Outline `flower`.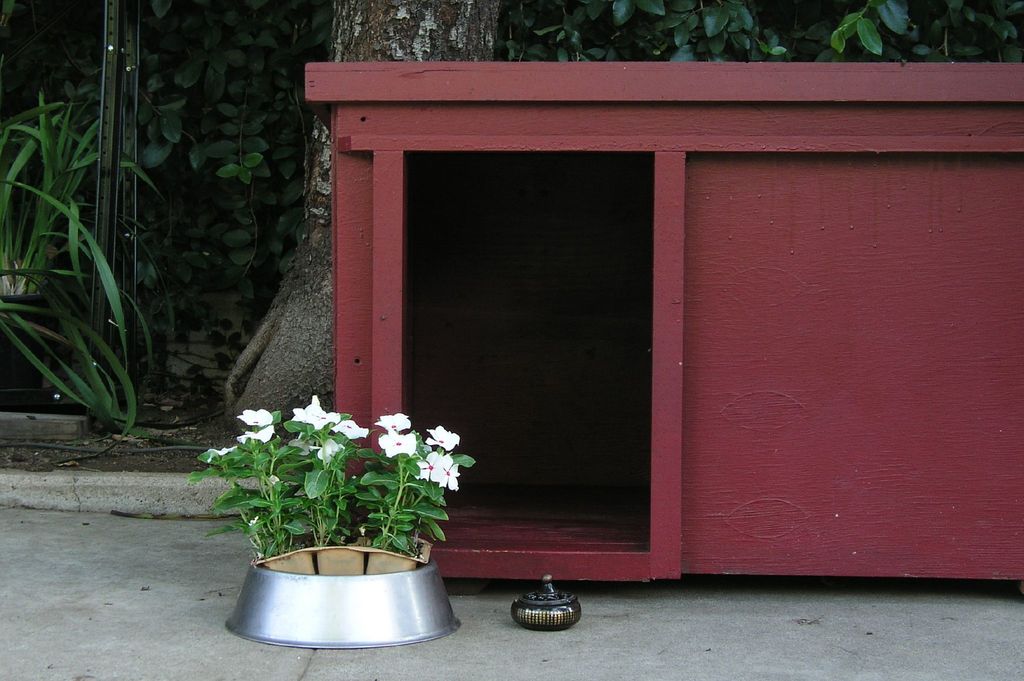
Outline: 205:443:235:461.
